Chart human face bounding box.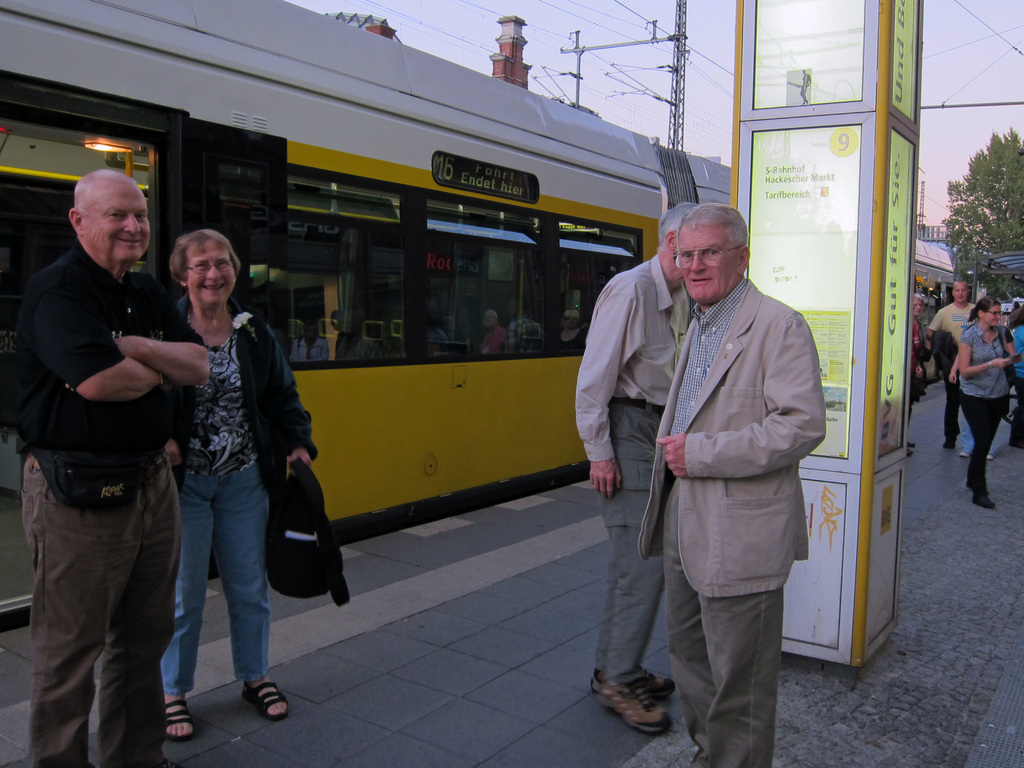
Charted: [left=681, top=225, right=735, bottom=305].
